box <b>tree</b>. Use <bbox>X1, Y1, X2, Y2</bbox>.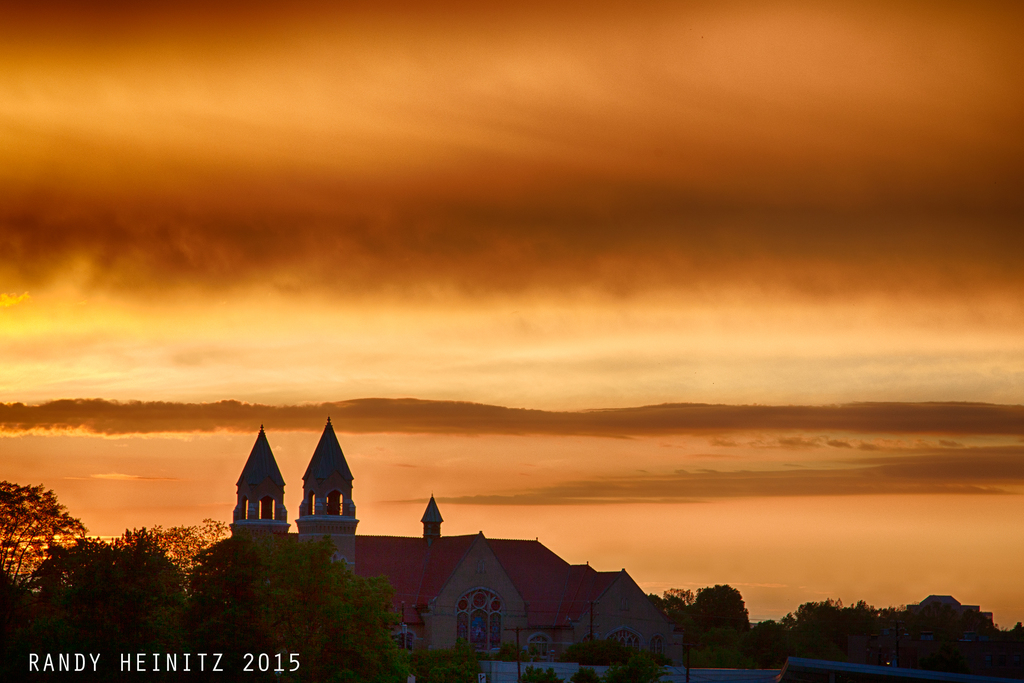
<bbox>22, 511, 203, 671</bbox>.
